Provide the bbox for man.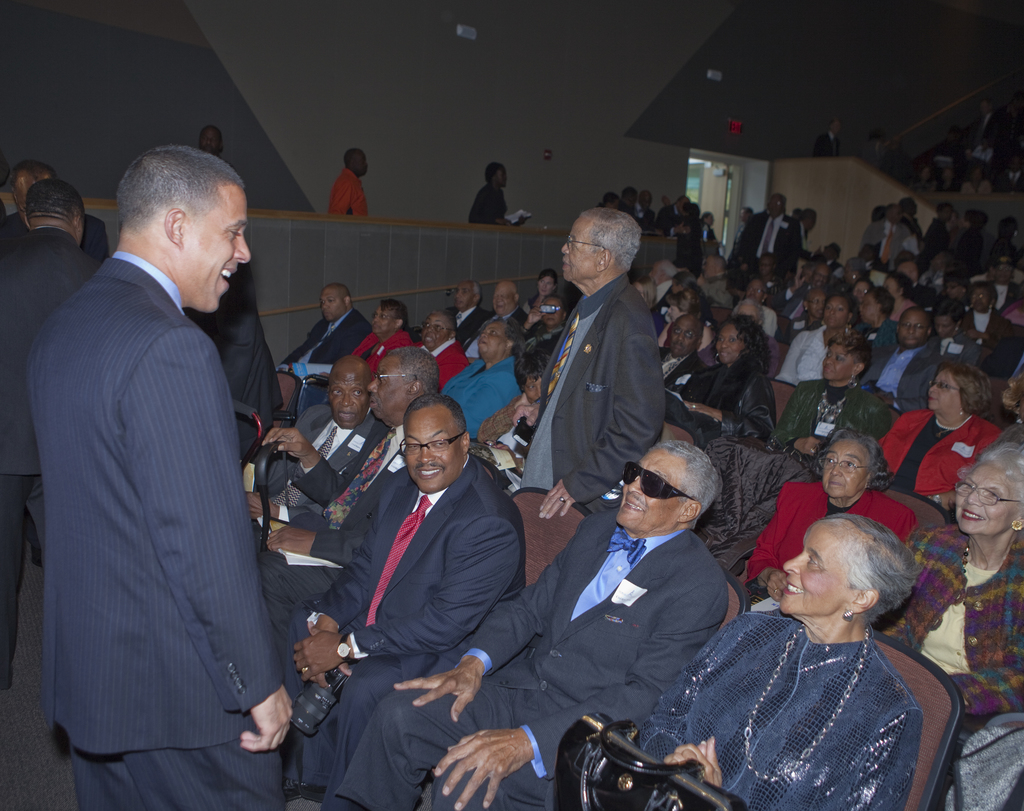
(left=524, top=198, right=673, bottom=536).
